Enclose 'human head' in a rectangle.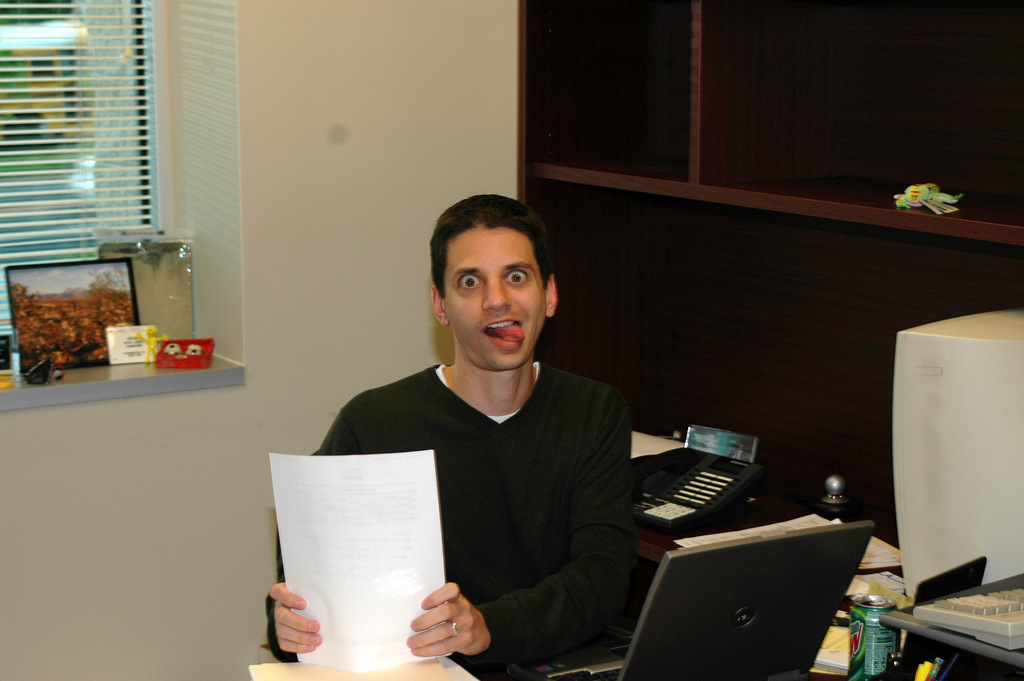
bbox=[428, 197, 557, 338].
